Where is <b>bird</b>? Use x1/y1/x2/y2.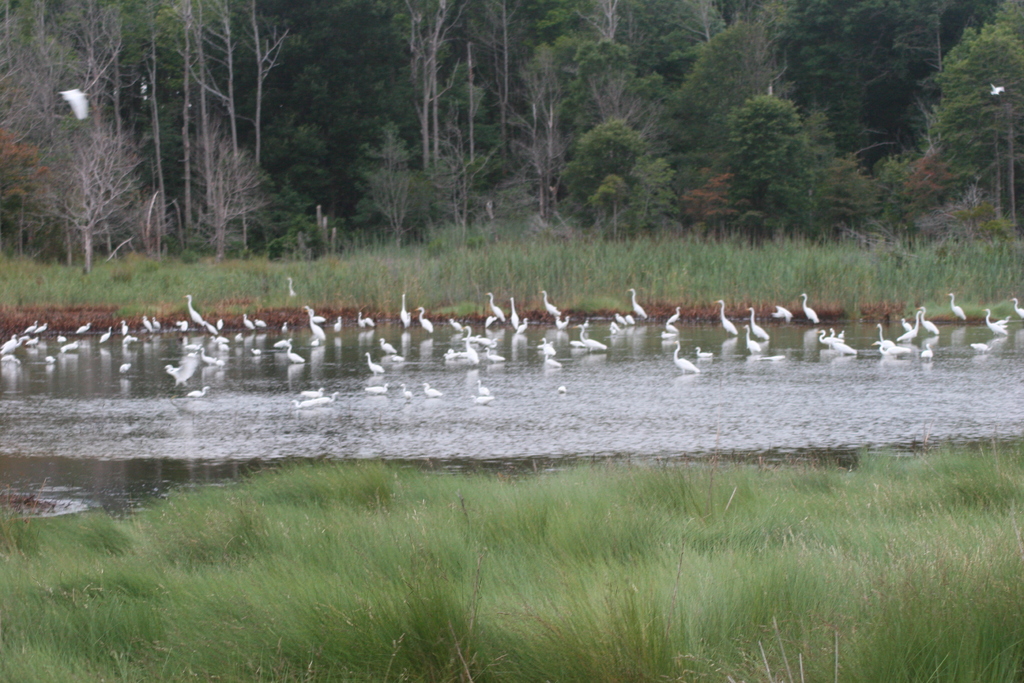
397/295/415/329.
